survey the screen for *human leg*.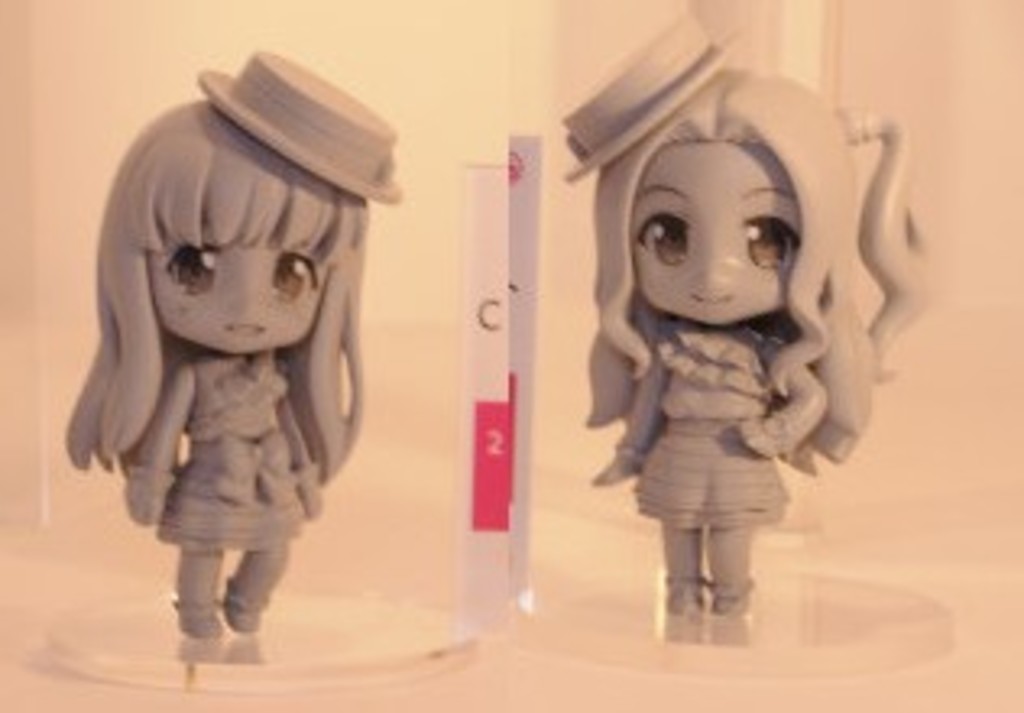
Survey found: <region>703, 467, 745, 606</region>.
